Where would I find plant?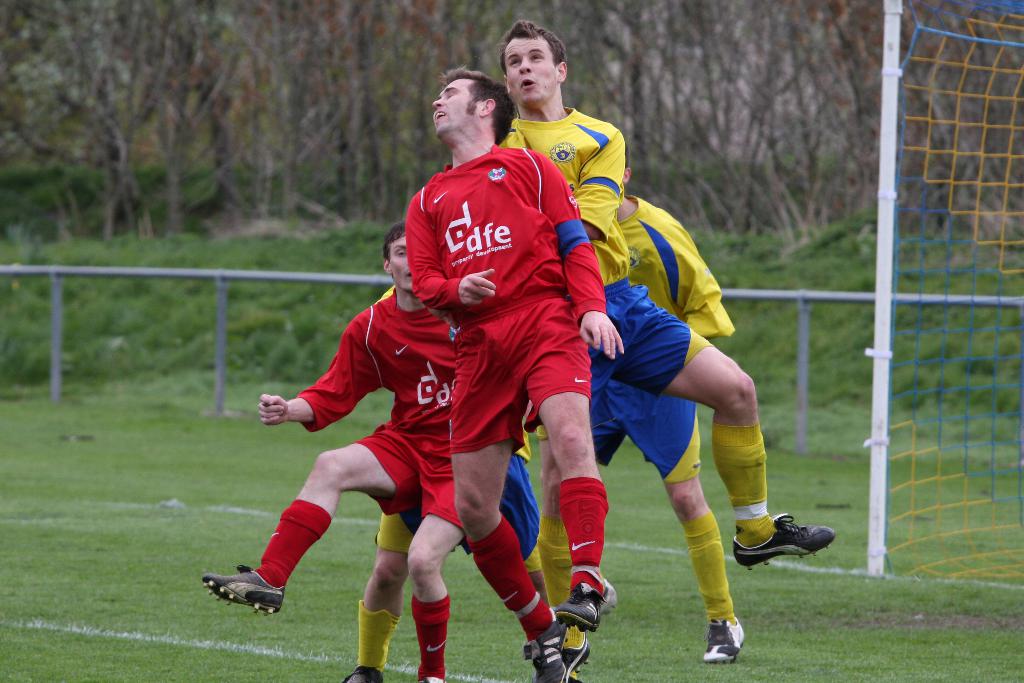
At bbox(0, 420, 1023, 682).
